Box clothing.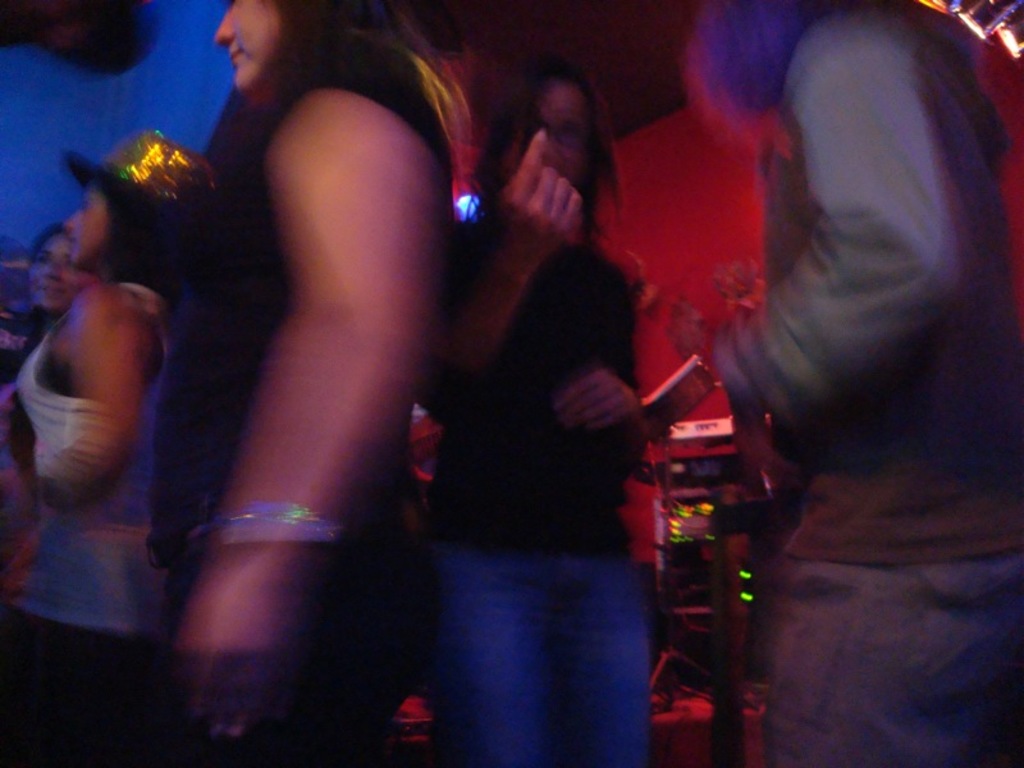
[left=692, top=3, right=1023, bottom=767].
